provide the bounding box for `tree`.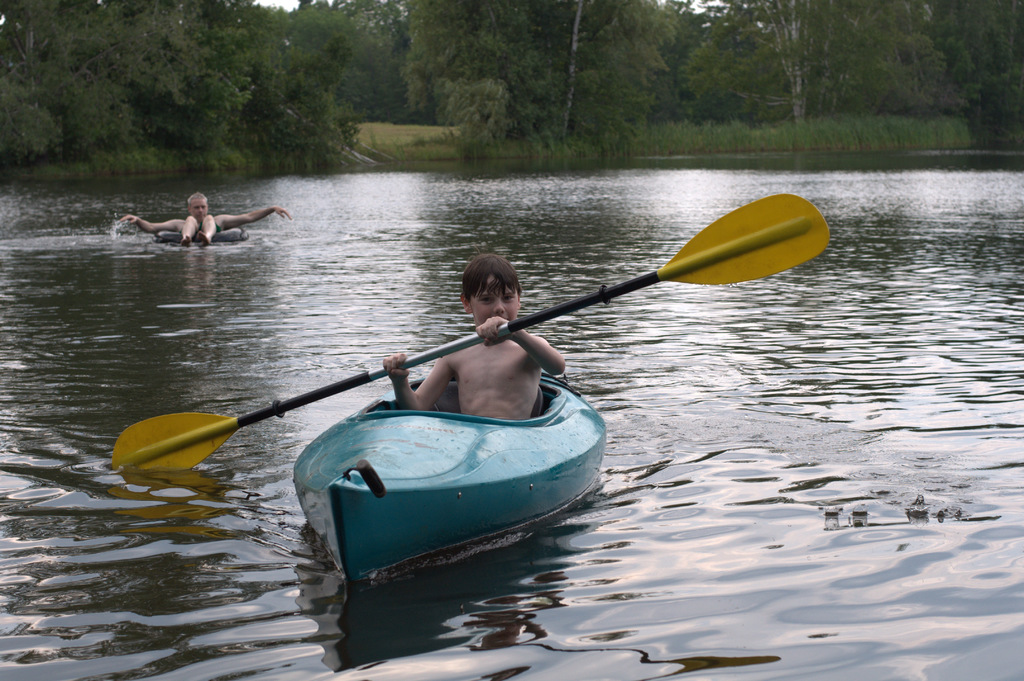
700, 22, 794, 129.
